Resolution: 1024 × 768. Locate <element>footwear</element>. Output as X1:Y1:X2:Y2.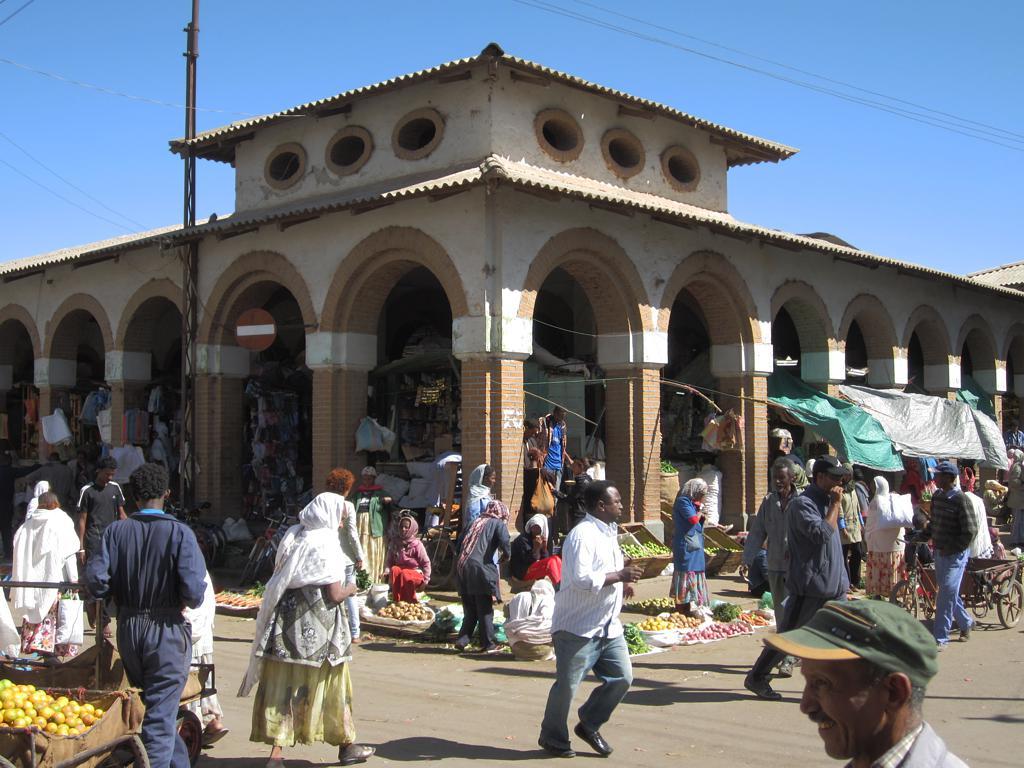
539:740:578:756.
